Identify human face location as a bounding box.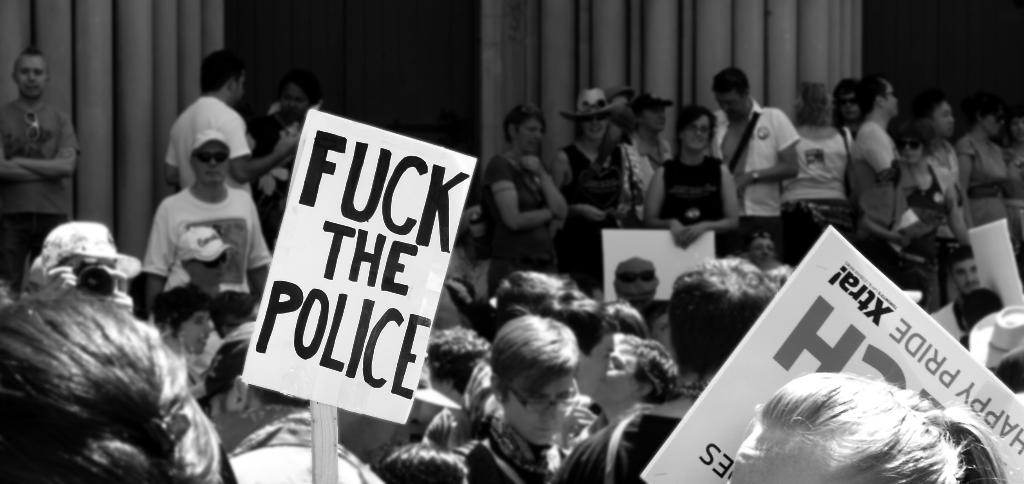
bbox=[936, 103, 957, 138].
